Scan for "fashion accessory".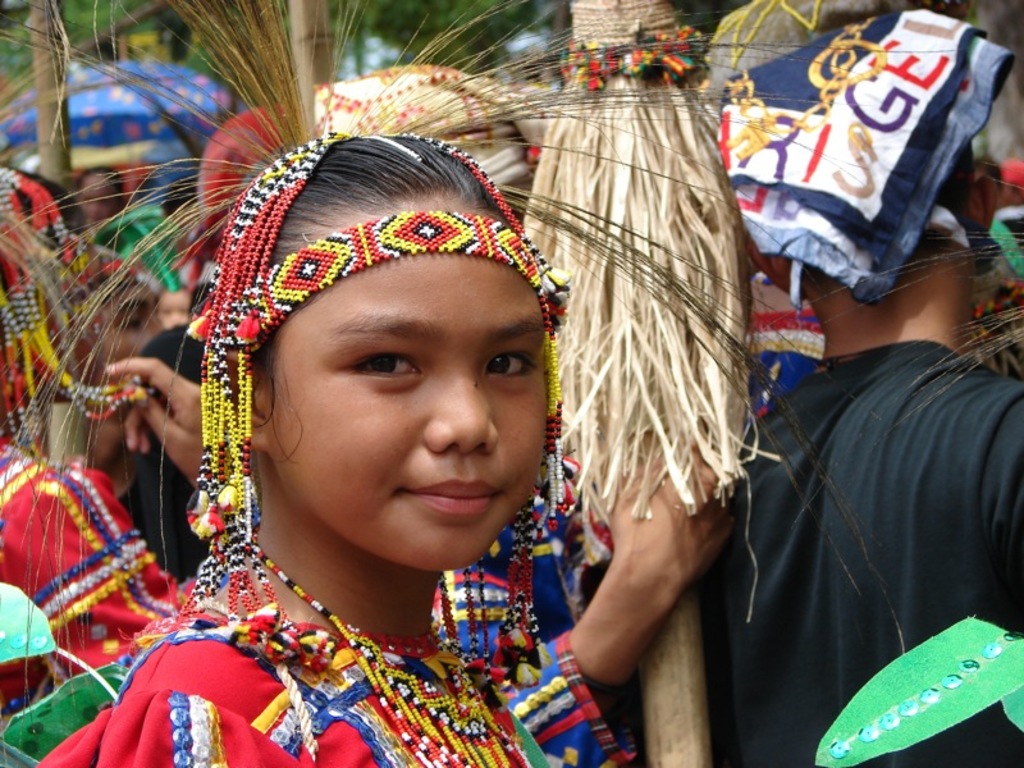
Scan result: Rect(440, 495, 538, 687).
